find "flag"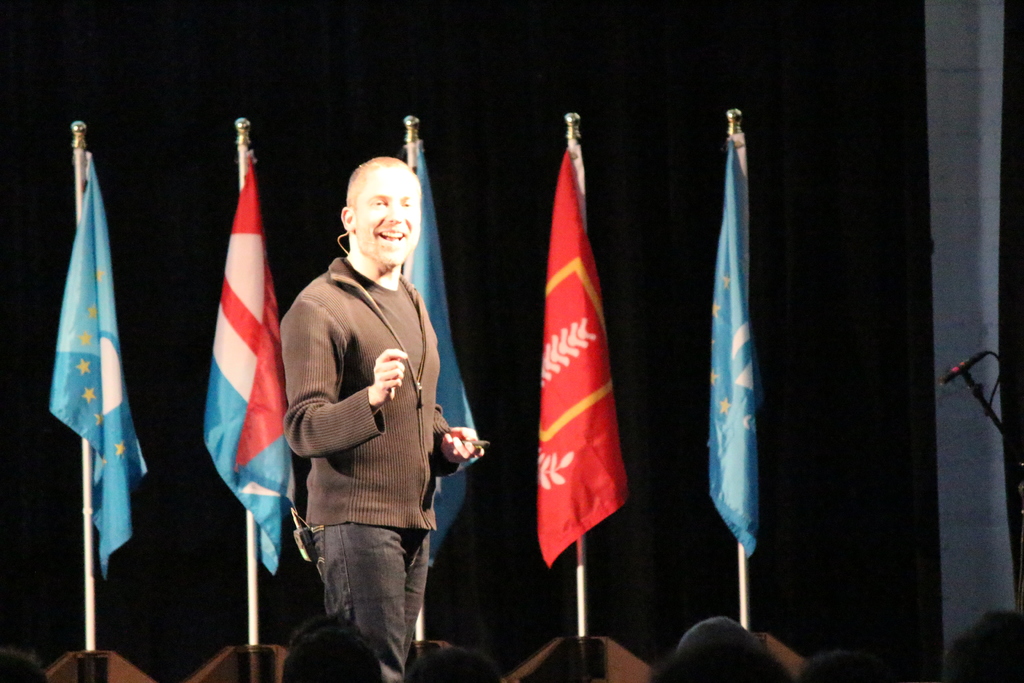
180/141/274/575
